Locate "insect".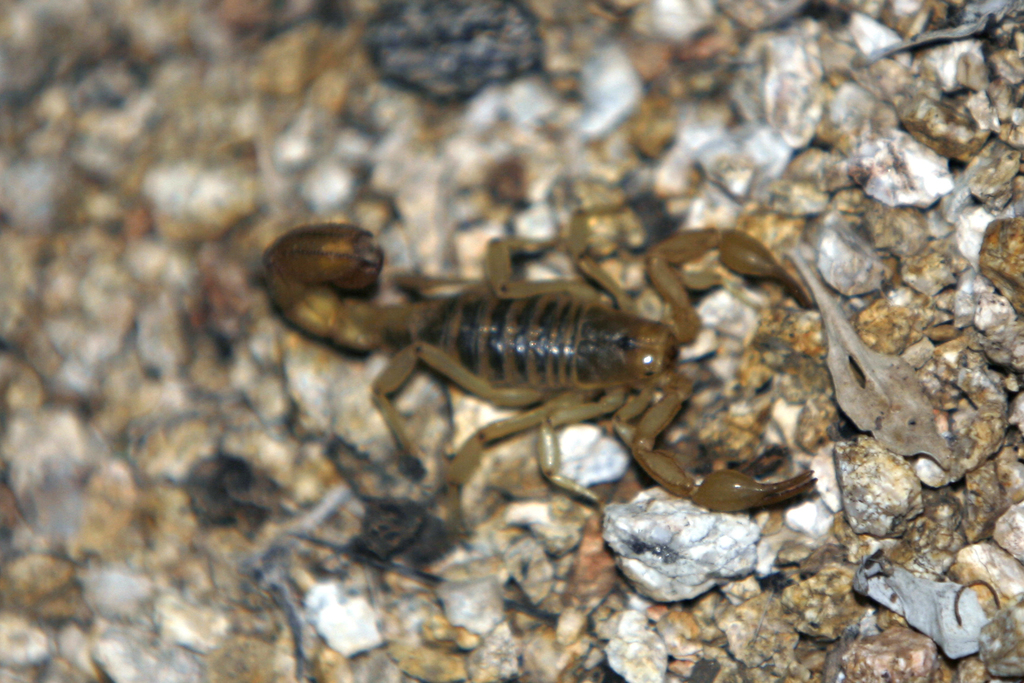
Bounding box: (254,194,812,537).
